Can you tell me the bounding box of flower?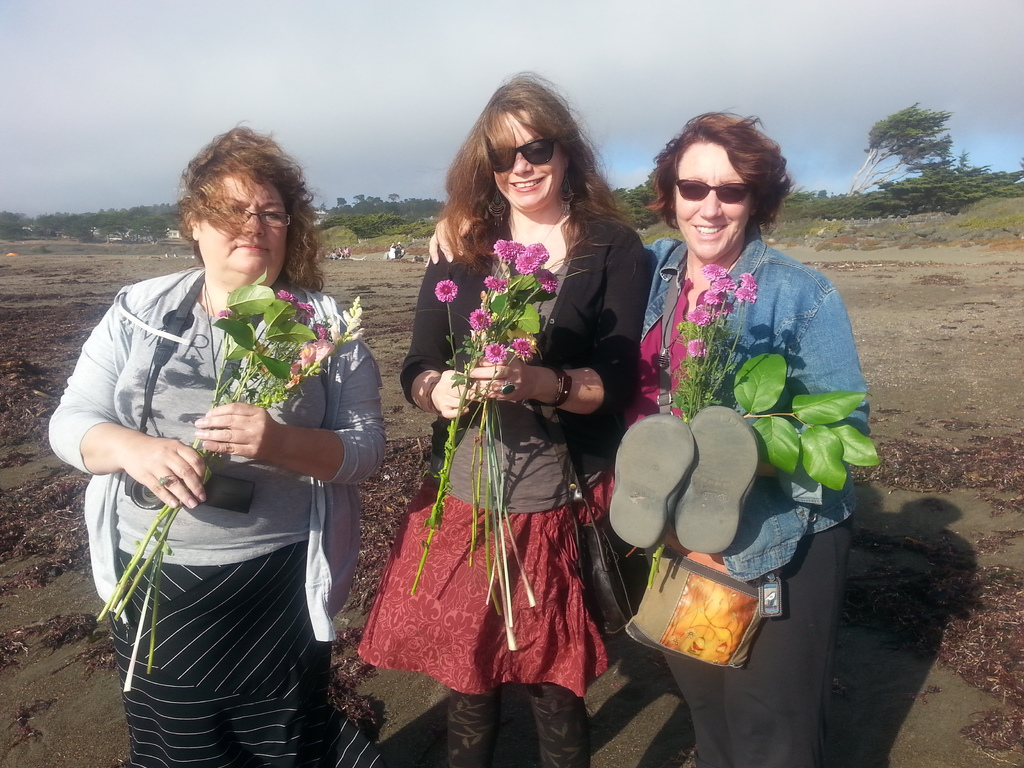
[538, 273, 552, 288].
